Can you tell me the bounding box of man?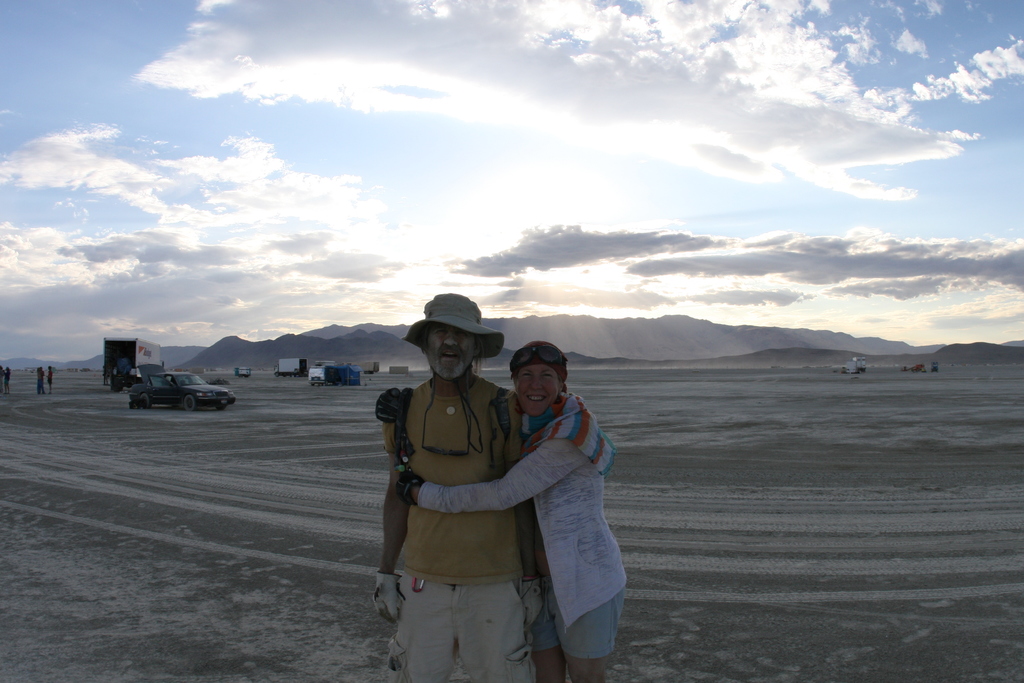
bbox=[370, 285, 546, 682].
